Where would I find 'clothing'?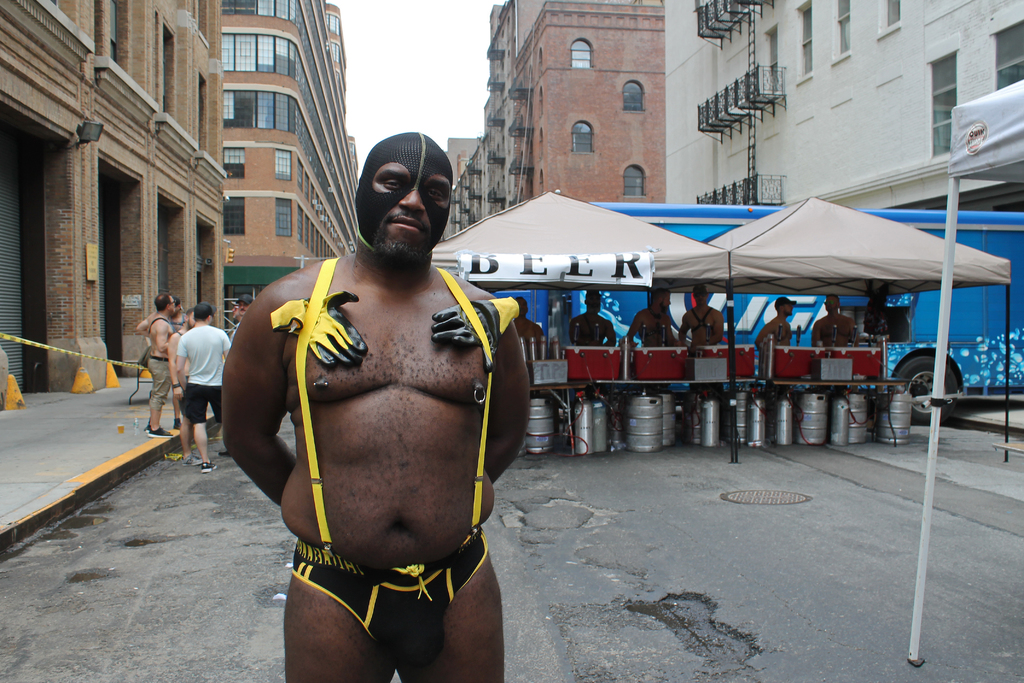
At region(172, 325, 232, 422).
